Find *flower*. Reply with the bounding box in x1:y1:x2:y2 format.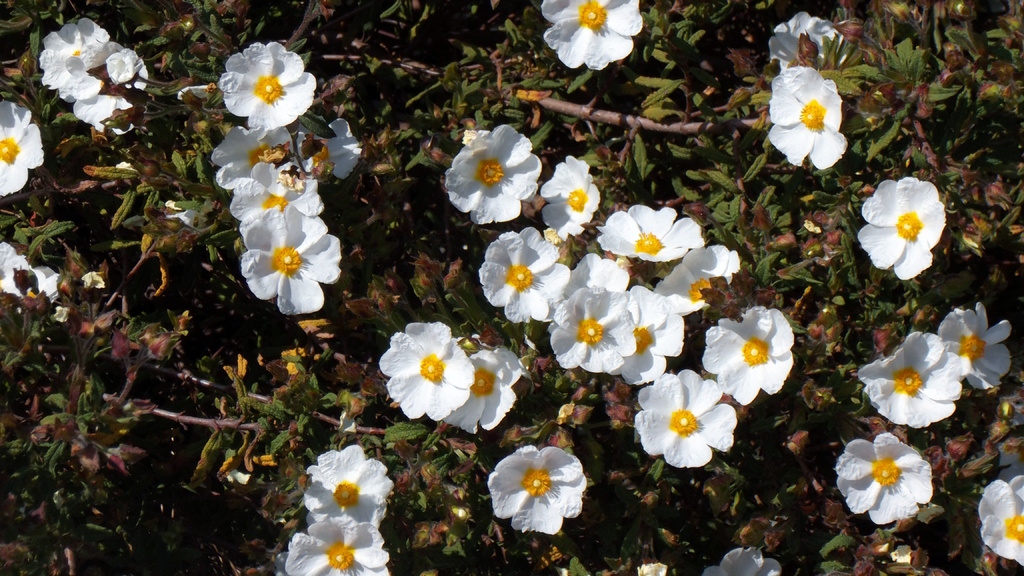
39:20:108:101.
